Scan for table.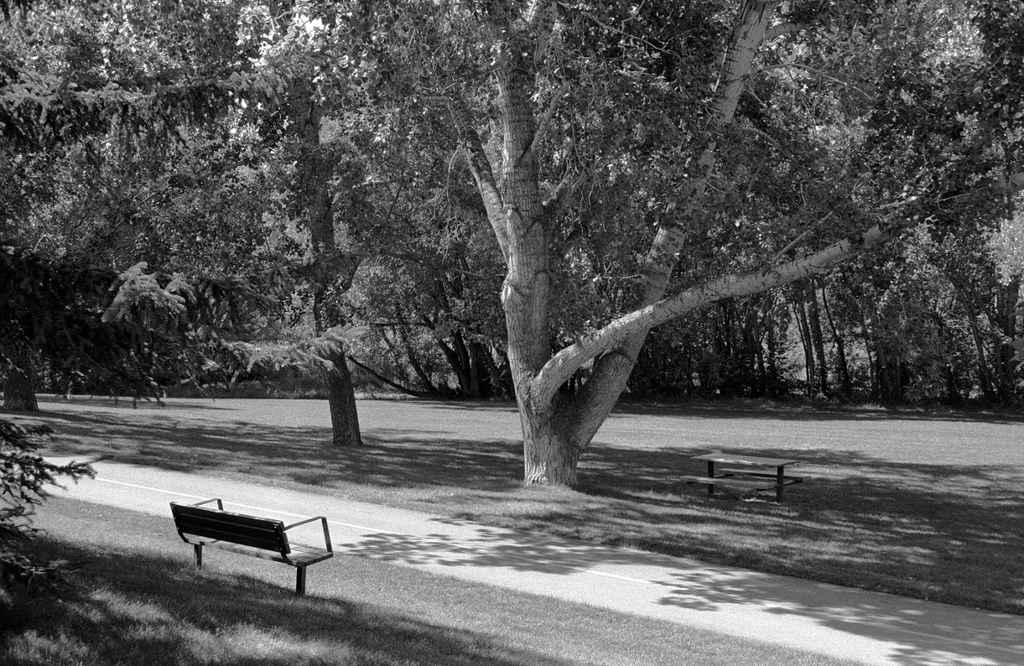
Scan result: {"x1": 686, "y1": 449, "x2": 800, "y2": 499}.
